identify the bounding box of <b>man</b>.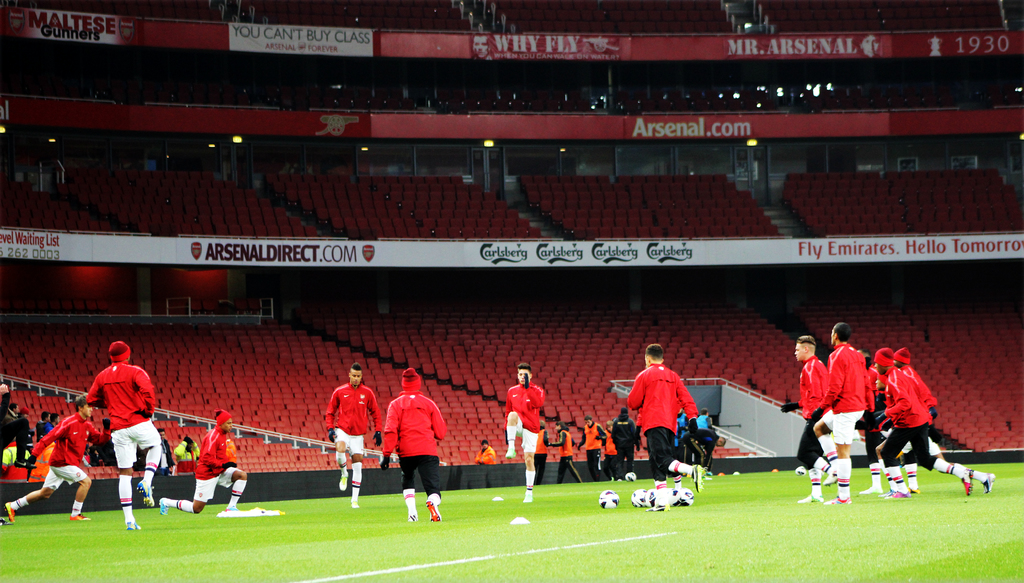
left=810, top=315, right=873, bottom=502.
